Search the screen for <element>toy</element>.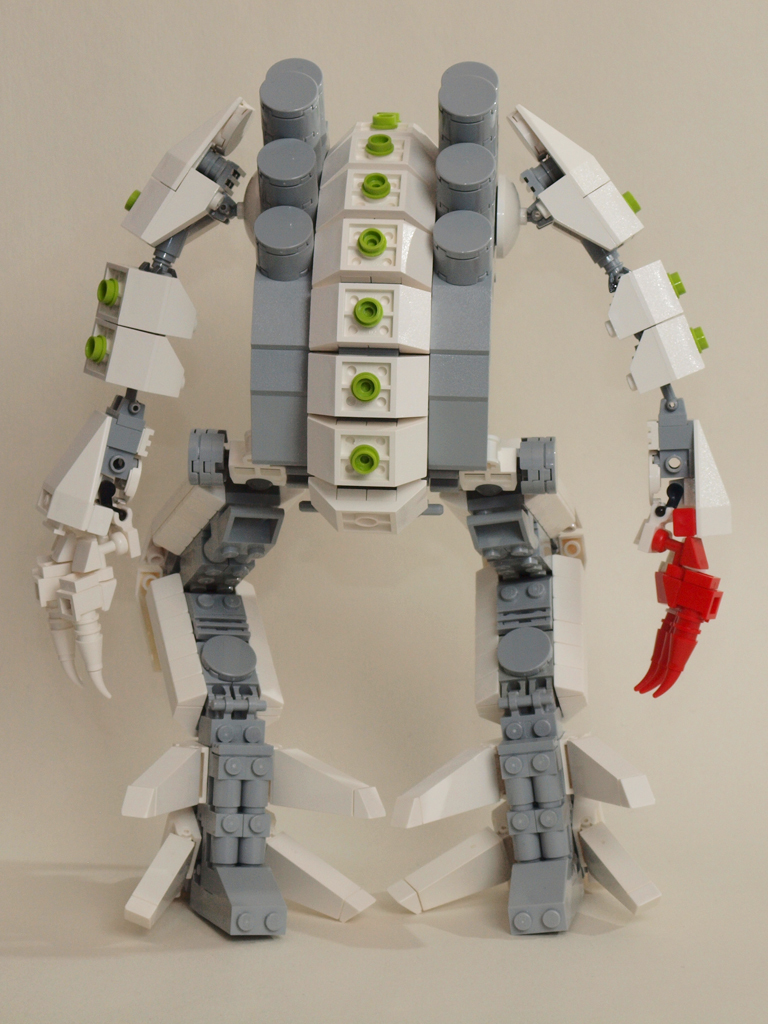
Found at 23/62/732/929.
